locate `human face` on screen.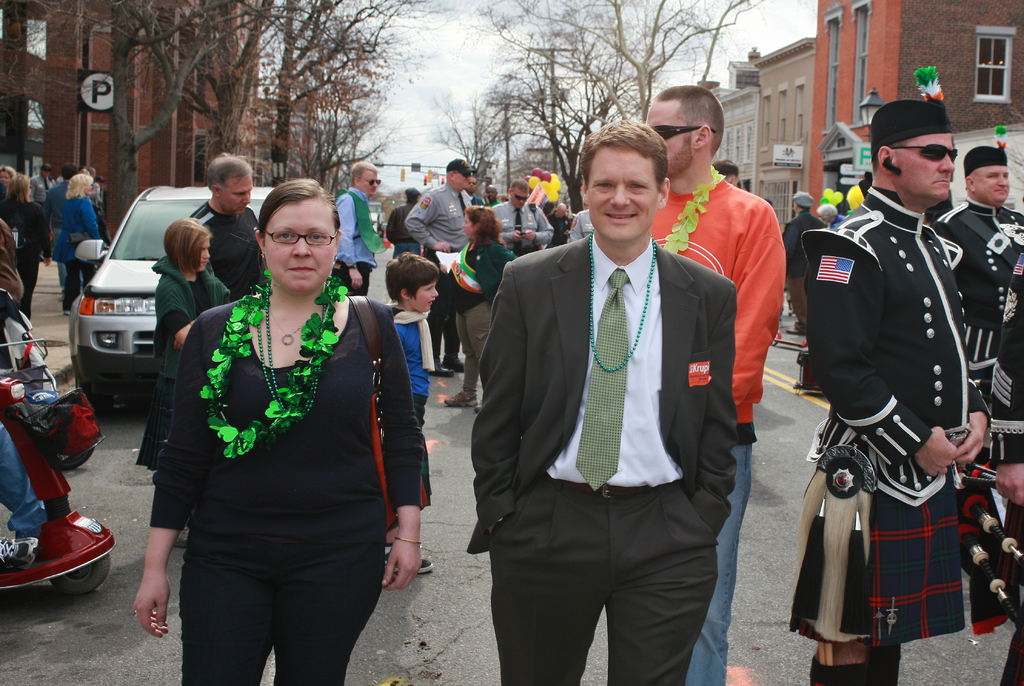
On screen at {"left": 413, "top": 278, "right": 438, "bottom": 313}.
